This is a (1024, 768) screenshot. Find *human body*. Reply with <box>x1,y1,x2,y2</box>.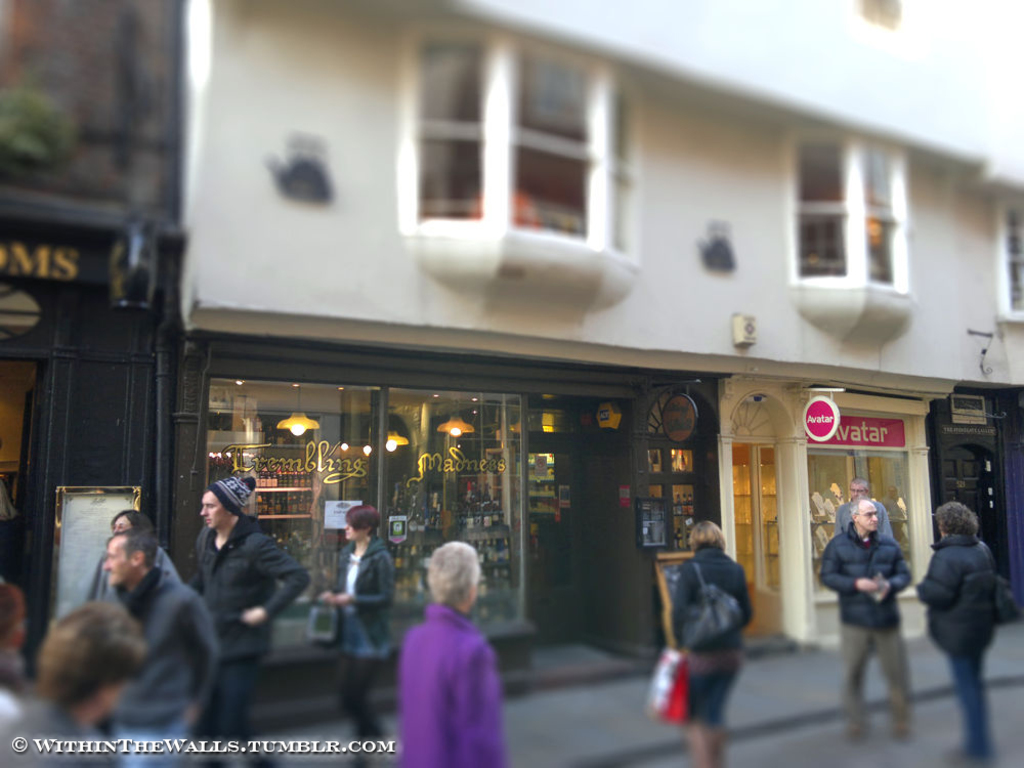
<box>91,502,174,597</box>.
